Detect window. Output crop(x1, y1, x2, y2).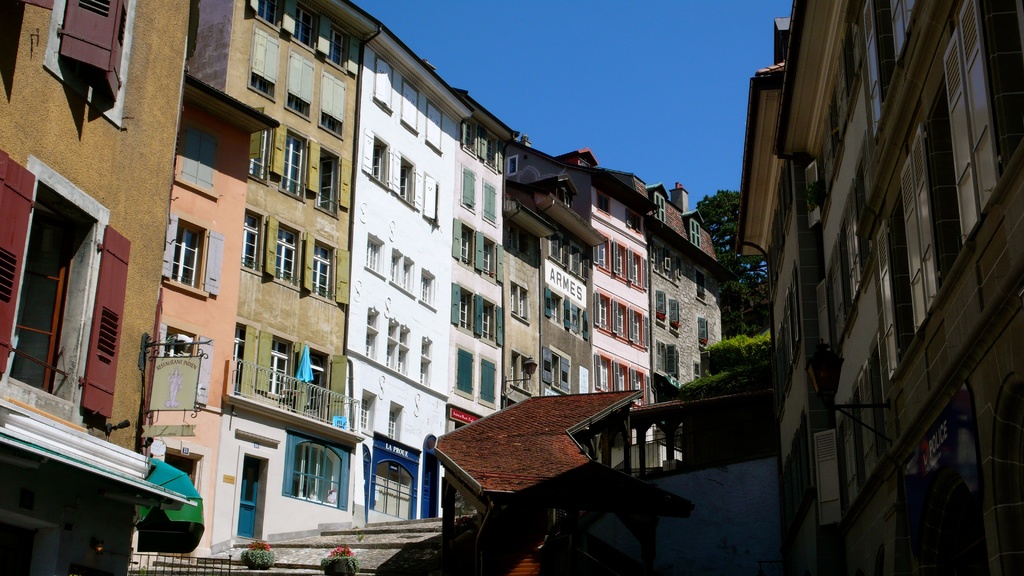
crop(612, 243, 628, 278).
